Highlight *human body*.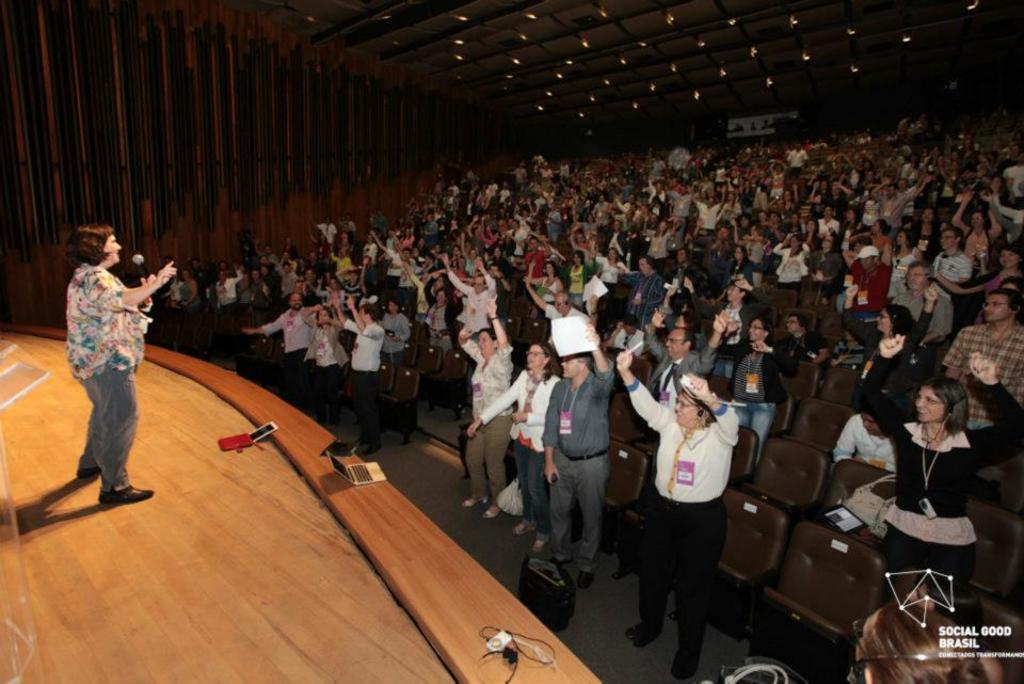
Highlighted region: l=178, t=267, r=205, b=304.
